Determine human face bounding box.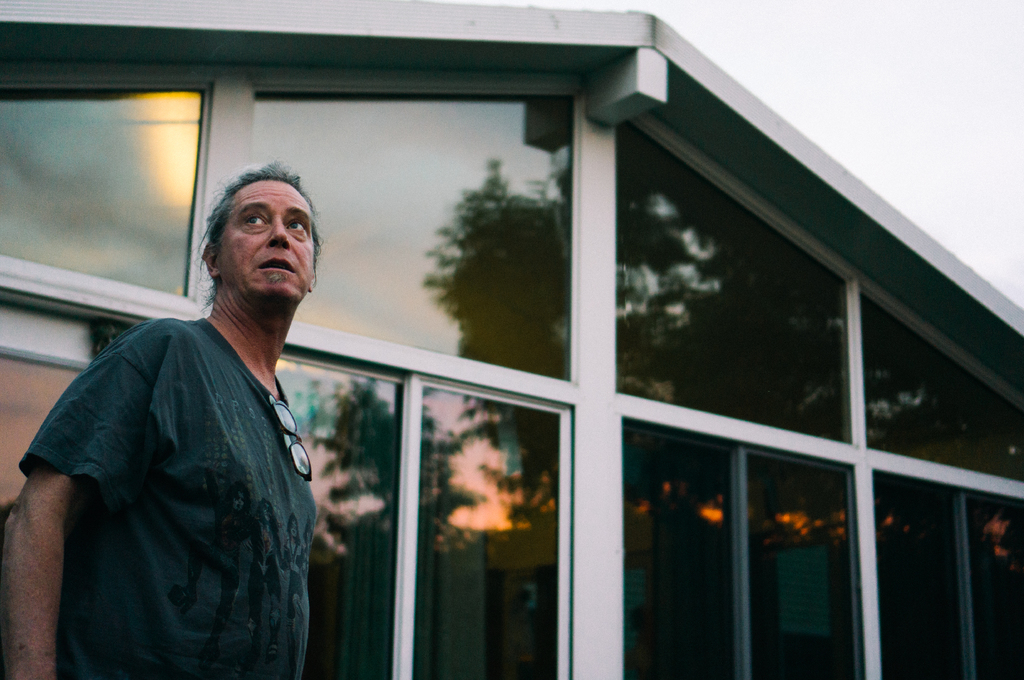
Determined: 213, 177, 318, 302.
